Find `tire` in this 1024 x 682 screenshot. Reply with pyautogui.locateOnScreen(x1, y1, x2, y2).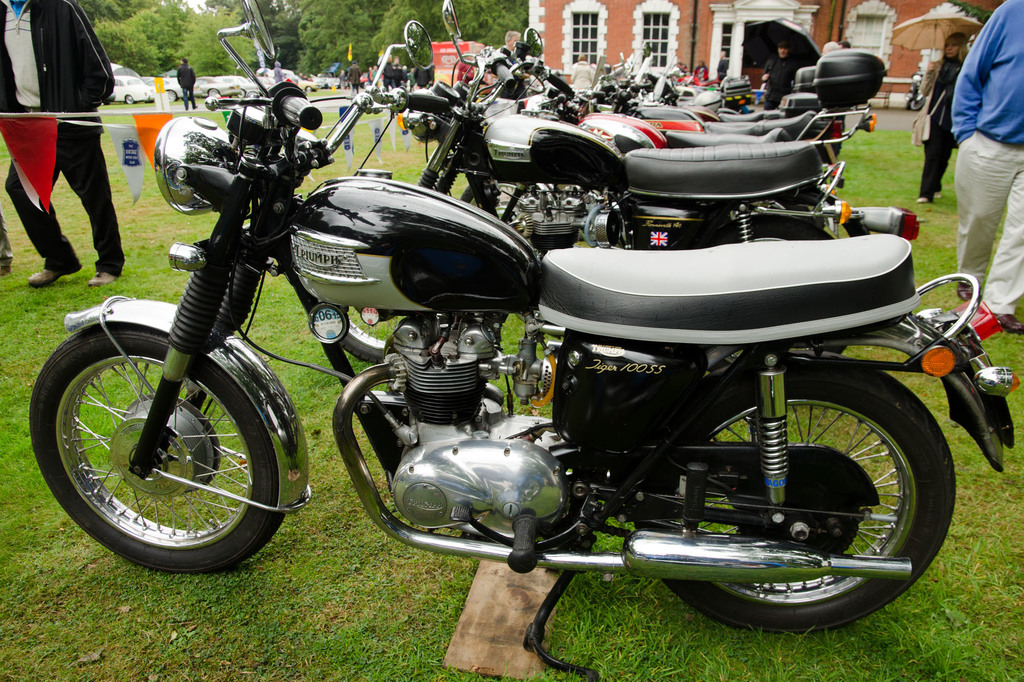
pyautogui.locateOnScreen(636, 363, 956, 632).
